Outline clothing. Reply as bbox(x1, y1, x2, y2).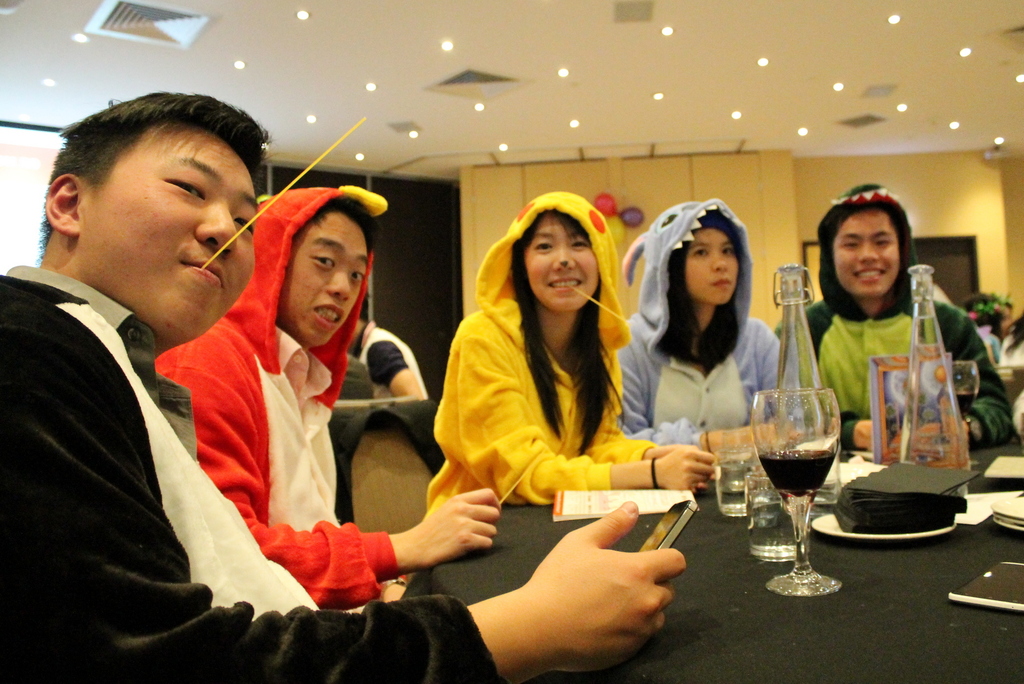
bbox(620, 203, 815, 459).
